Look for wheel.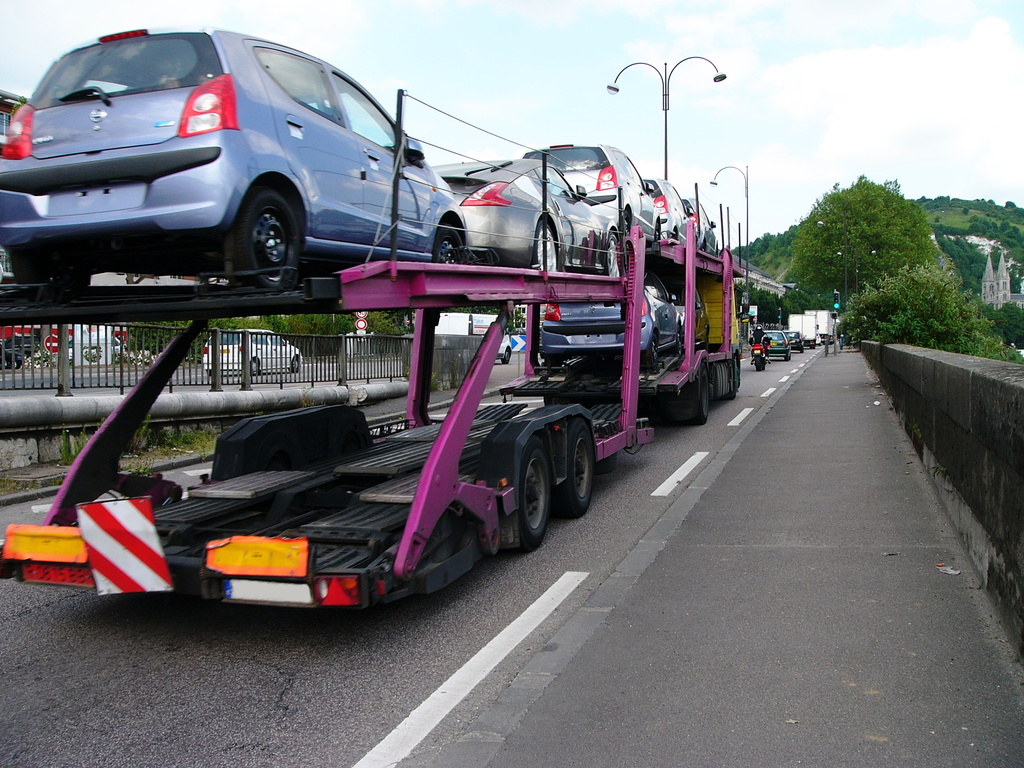
Found: BBox(558, 419, 594, 517).
